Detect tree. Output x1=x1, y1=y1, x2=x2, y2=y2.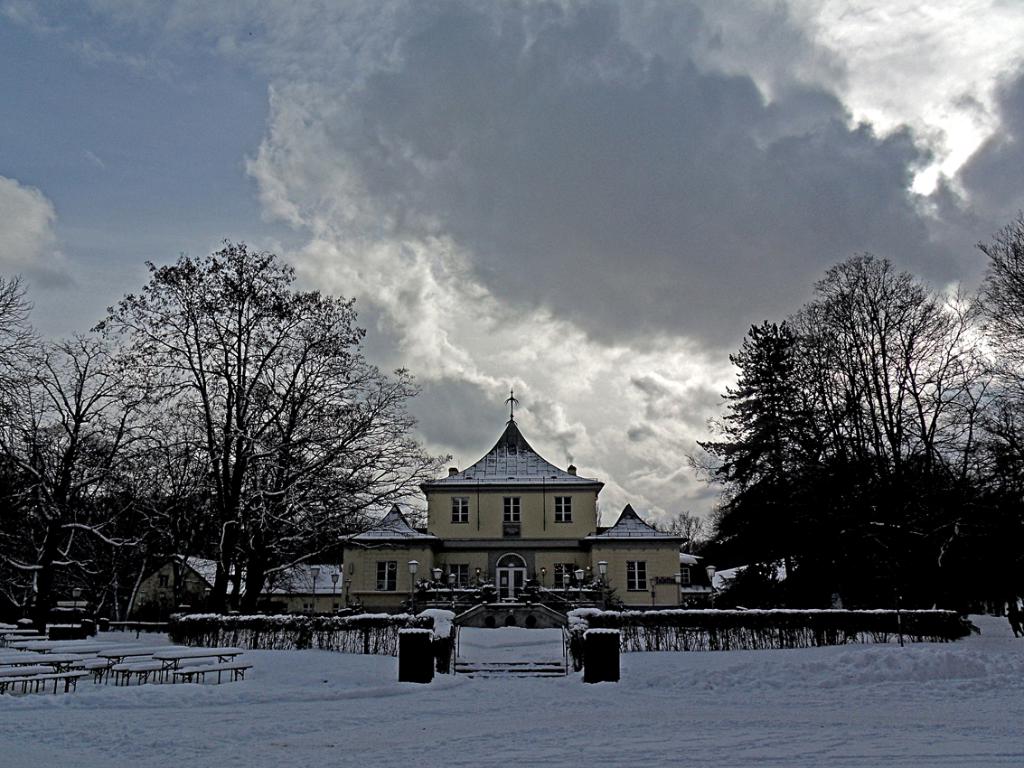
x1=0, y1=333, x2=164, y2=632.
